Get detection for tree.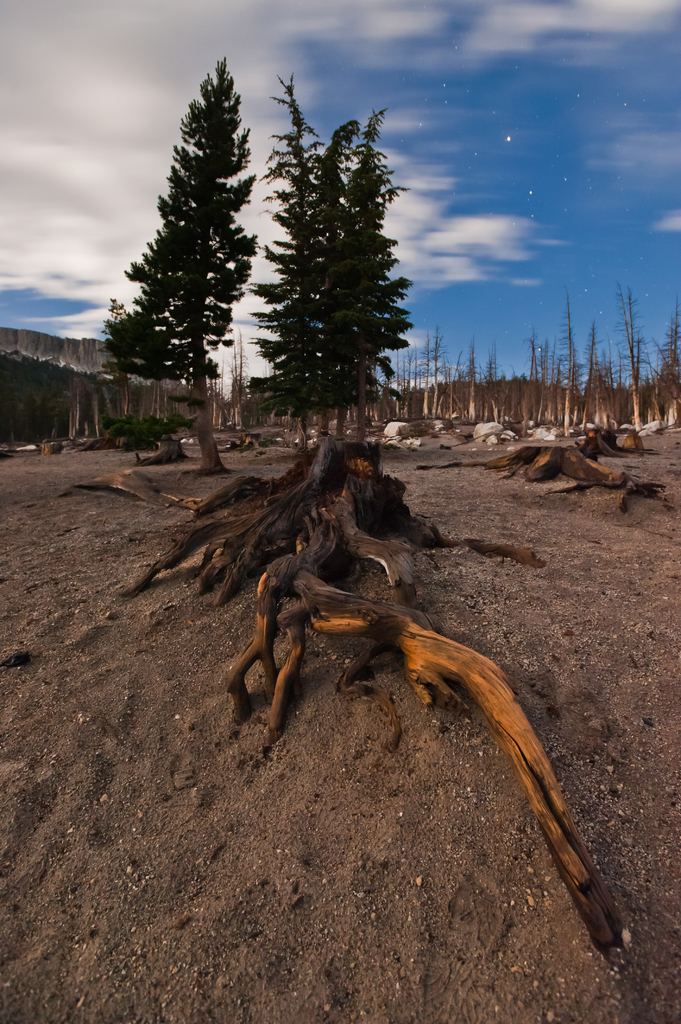
Detection: 614:288:658:433.
